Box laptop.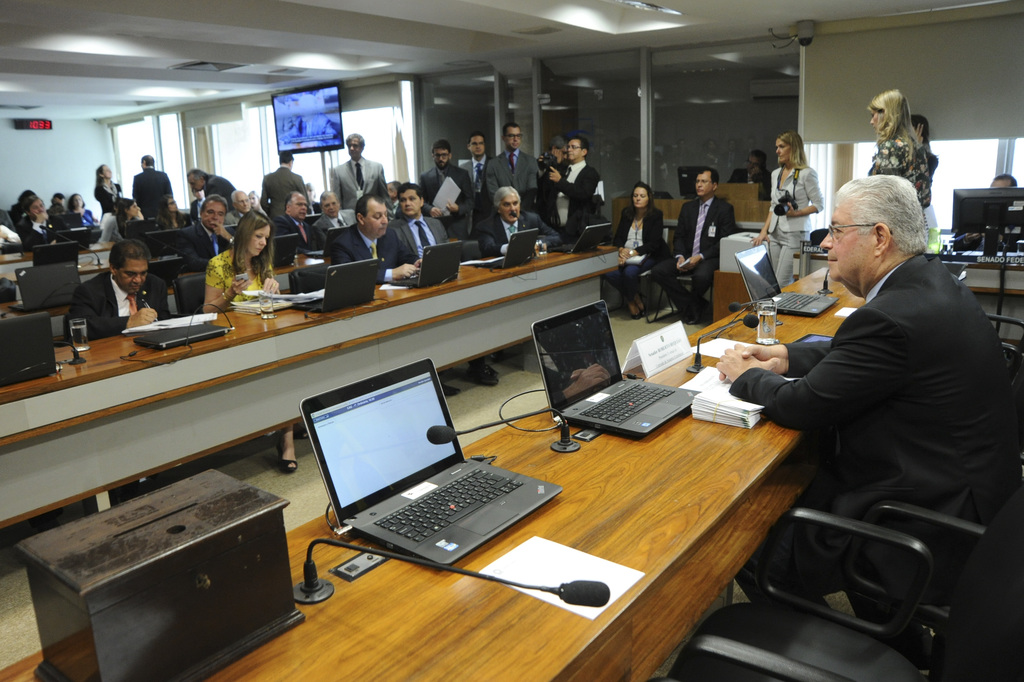
detection(391, 240, 463, 289).
